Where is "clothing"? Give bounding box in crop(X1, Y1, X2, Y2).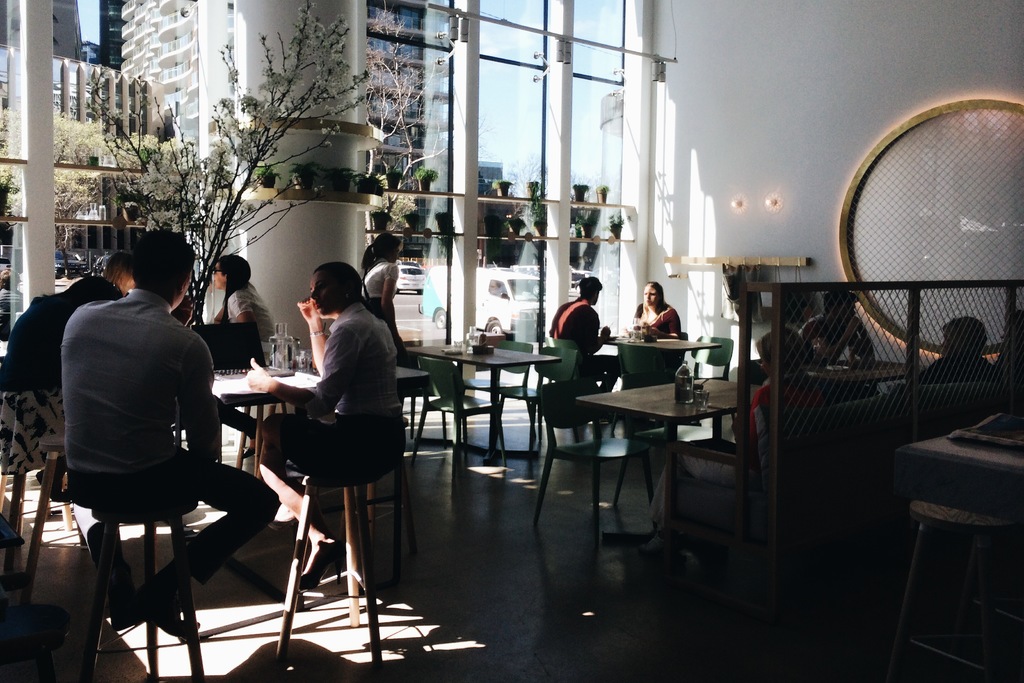
crop(628, 299, 682, 336).
